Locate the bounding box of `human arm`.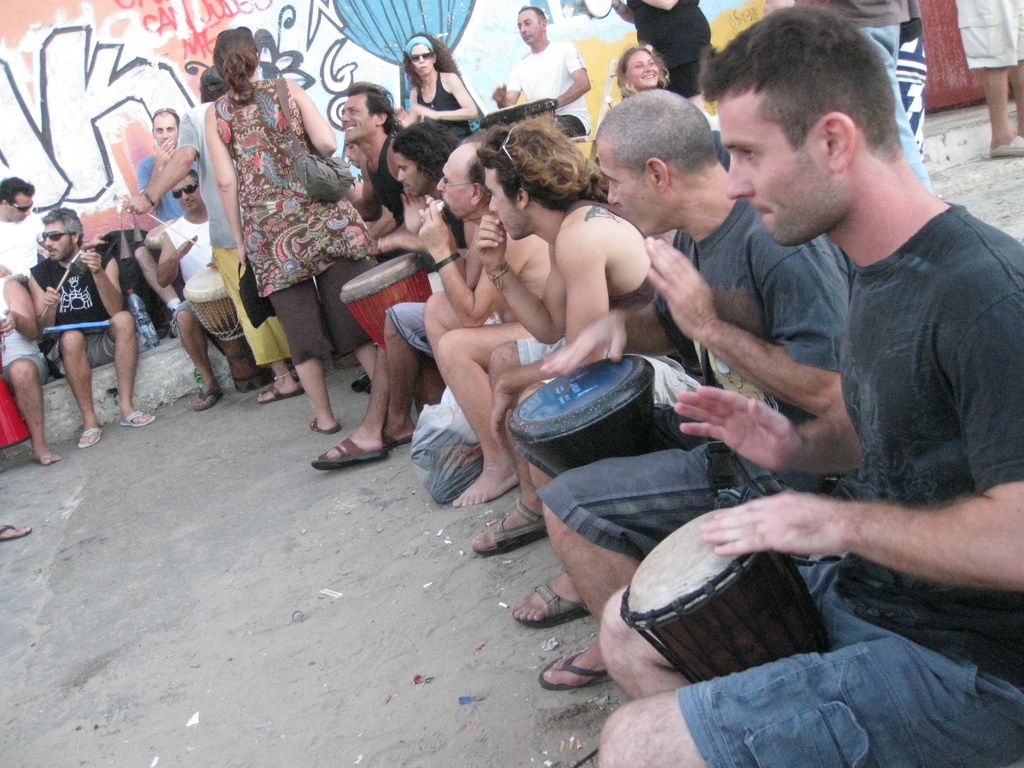
Bounding box: 0 265 45 348.
